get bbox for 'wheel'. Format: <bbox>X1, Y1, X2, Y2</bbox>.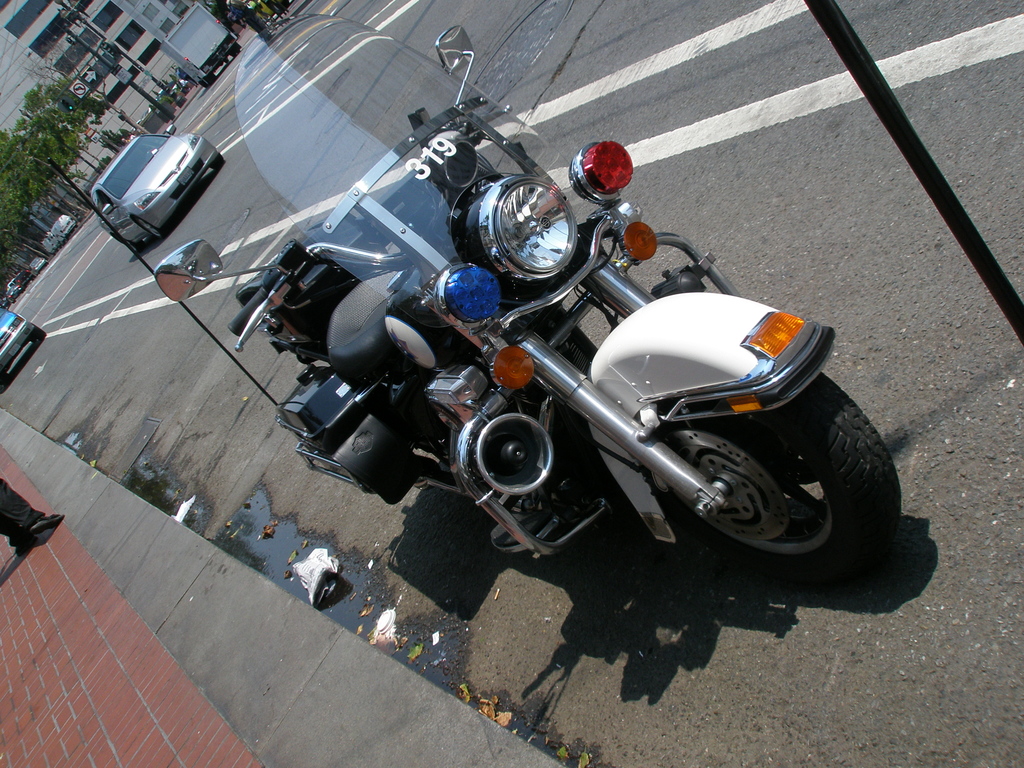
<bbox>650, 363, 906, 585</bbox>.
